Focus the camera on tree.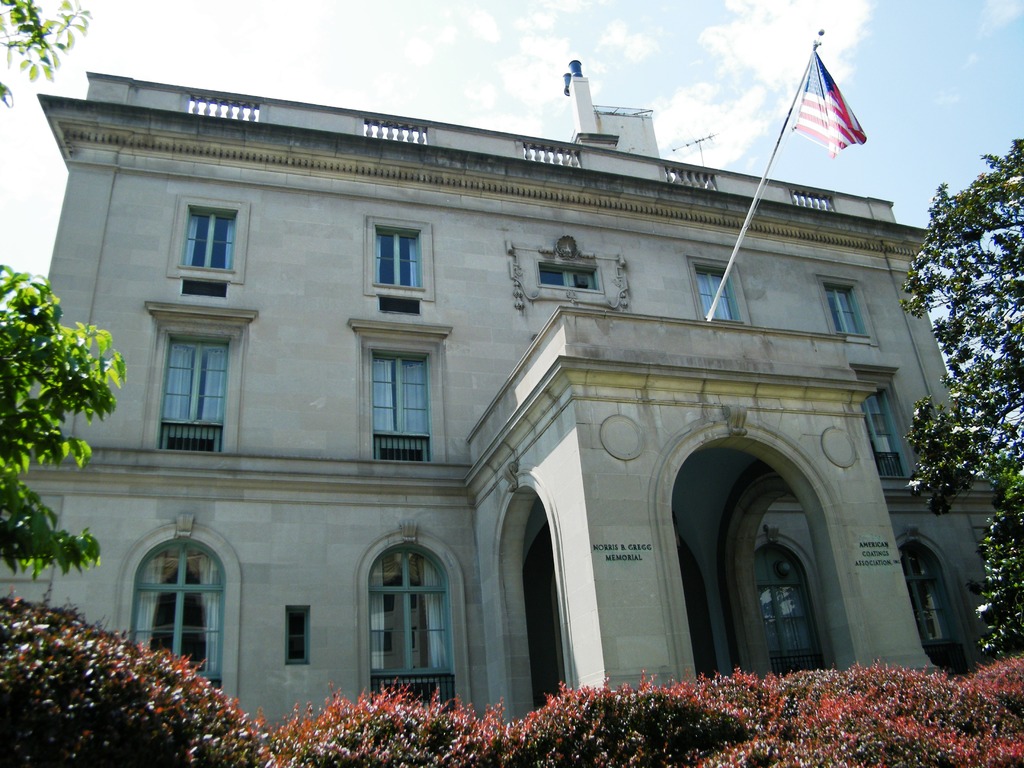
Focus region: select_region(895, 137, 1023, 663).
